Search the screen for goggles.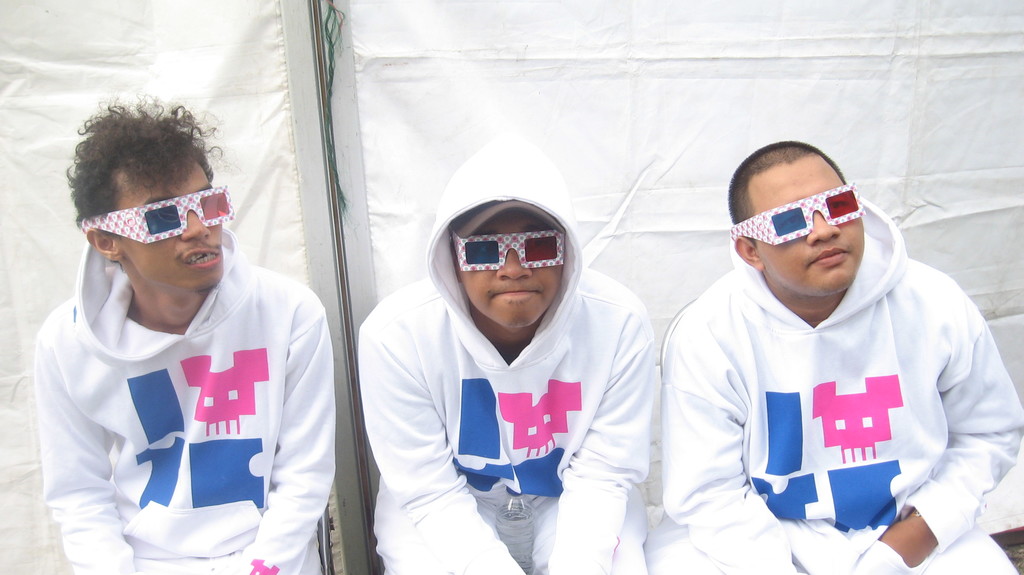
Found at crop(77, 186, 236, 243).
